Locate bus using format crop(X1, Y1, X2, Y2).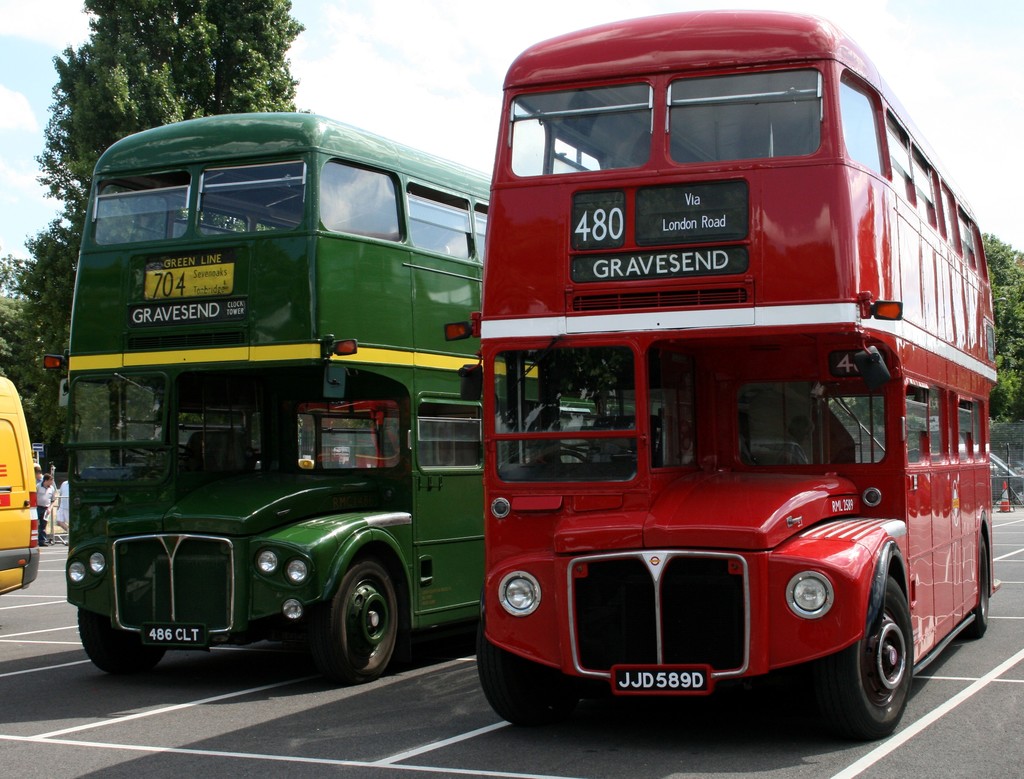
crop(45, 112, 664, 675).
